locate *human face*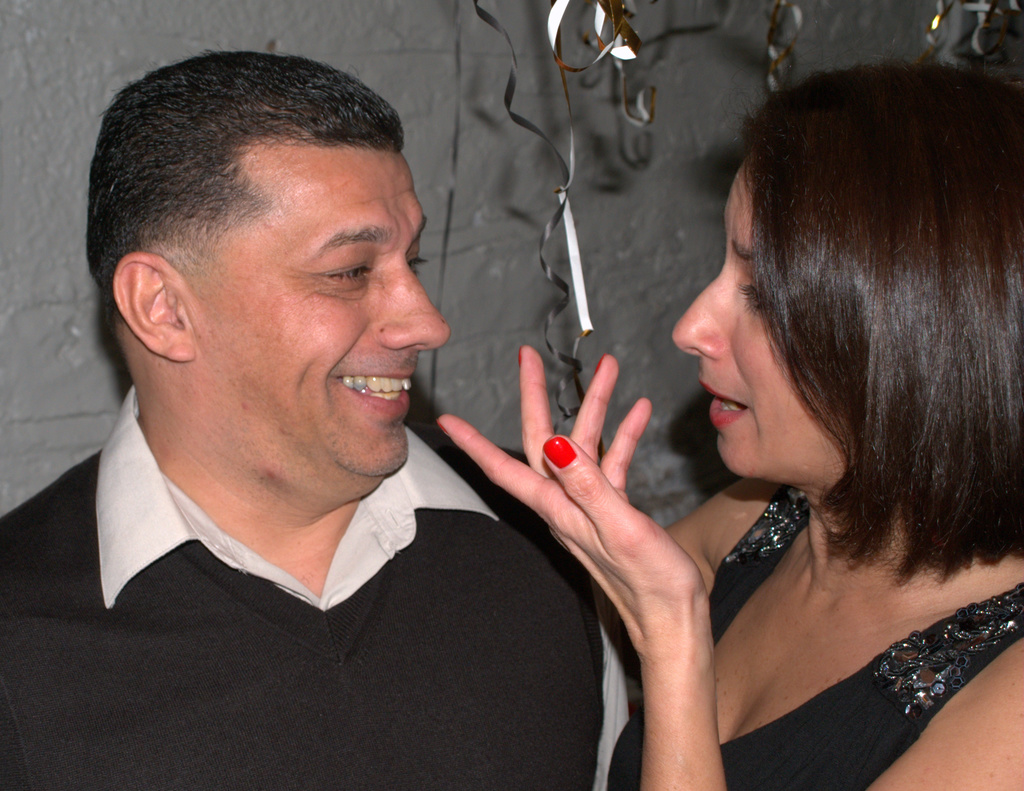
region(671, 153, 855, 484)
